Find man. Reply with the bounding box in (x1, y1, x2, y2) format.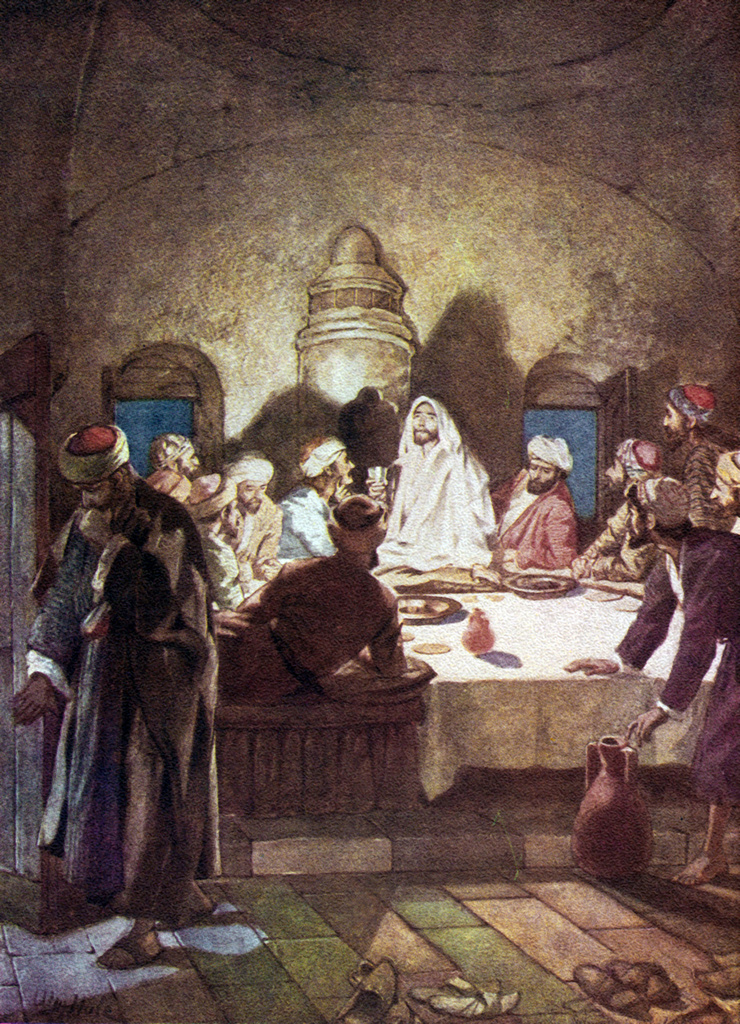
(204, 494, 420, 702).
